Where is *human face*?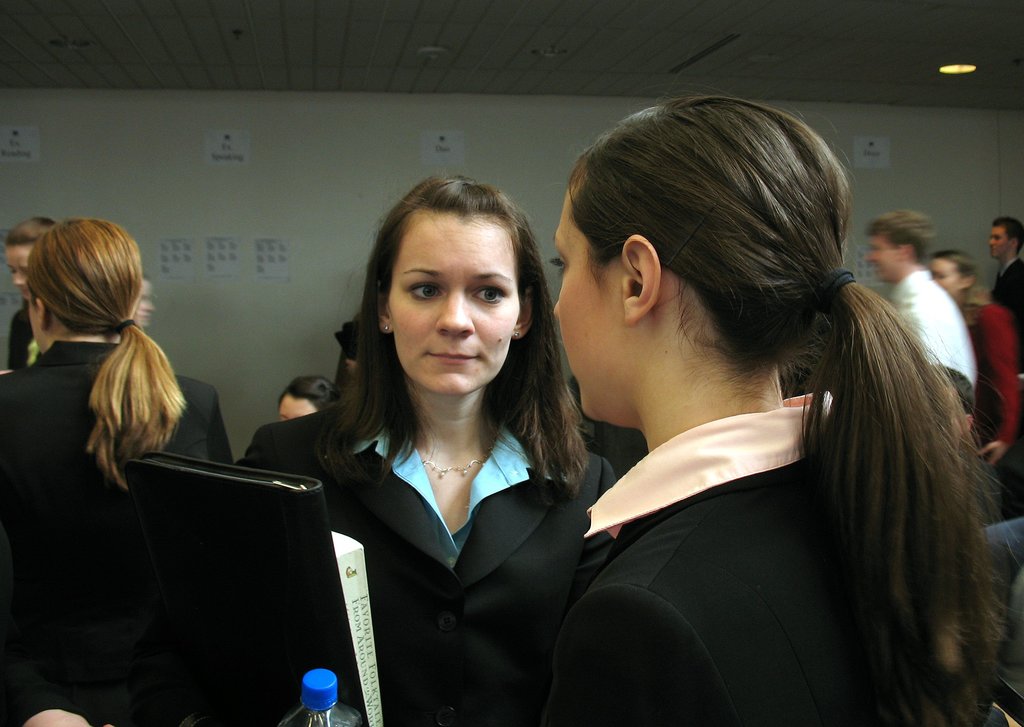
rect(6, 248, 32, 299).
